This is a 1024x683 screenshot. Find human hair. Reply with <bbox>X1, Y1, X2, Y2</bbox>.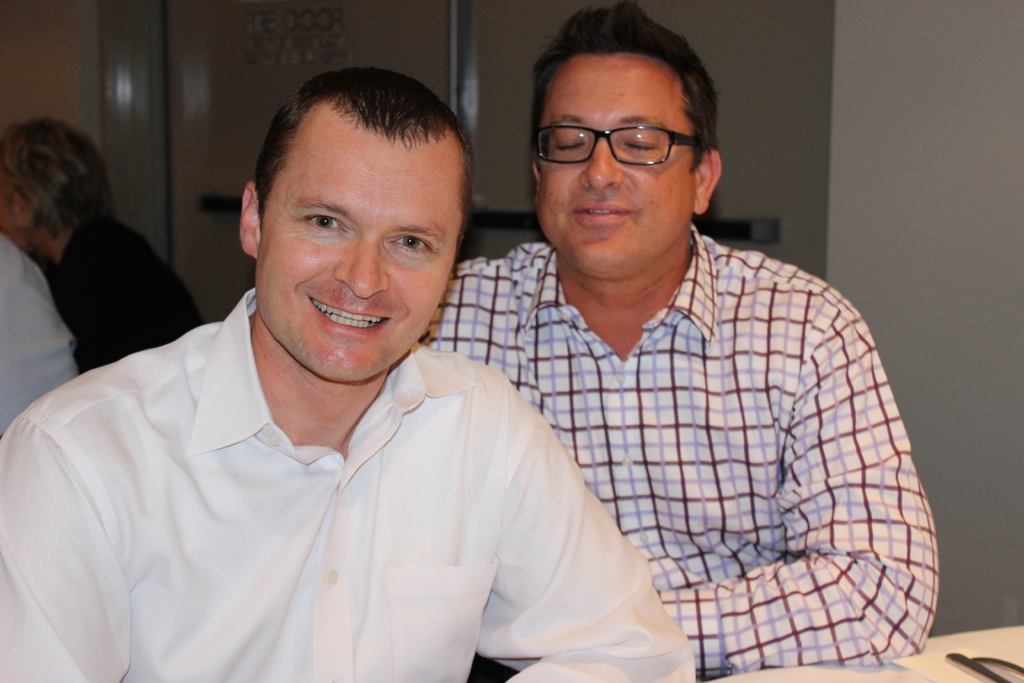
<bbox>517, 26, 721, 170</bbox>.
